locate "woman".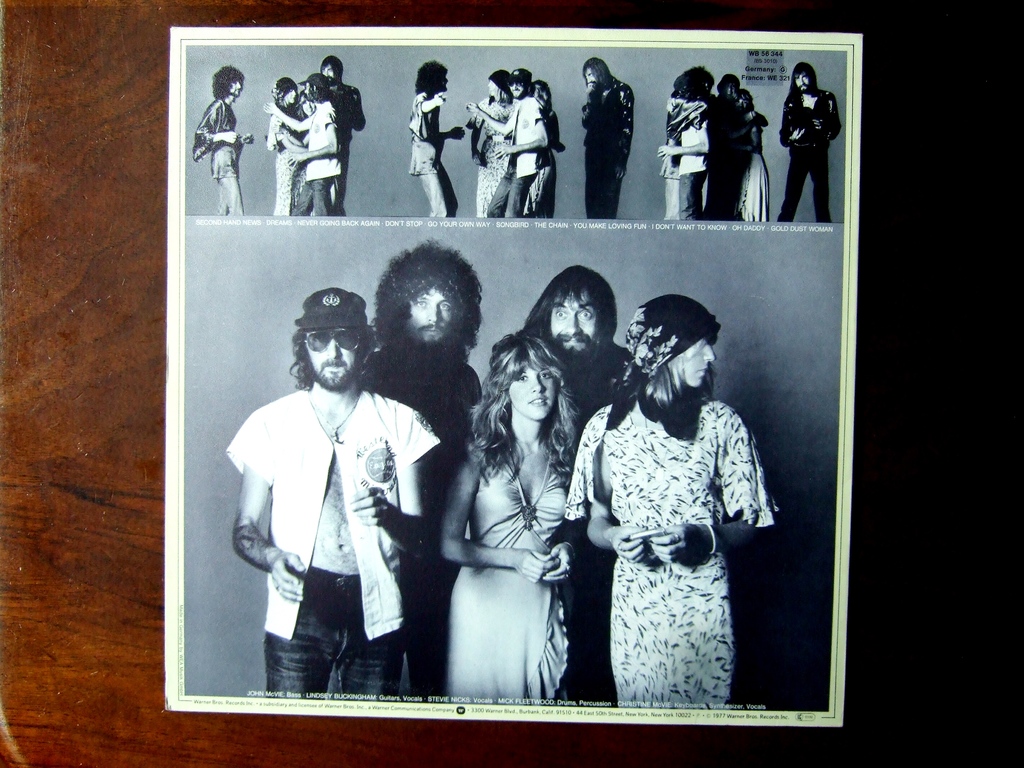
Bounding box: 294/90/341/218.
